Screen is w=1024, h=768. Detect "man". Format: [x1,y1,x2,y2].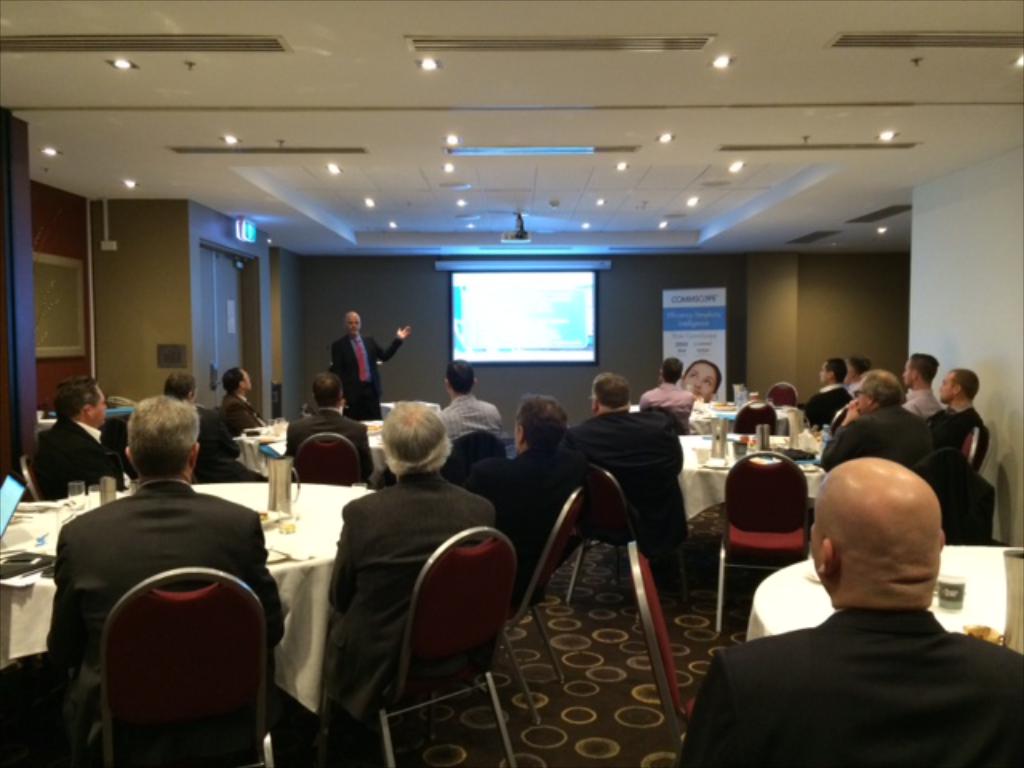
[299,400,501,766].
